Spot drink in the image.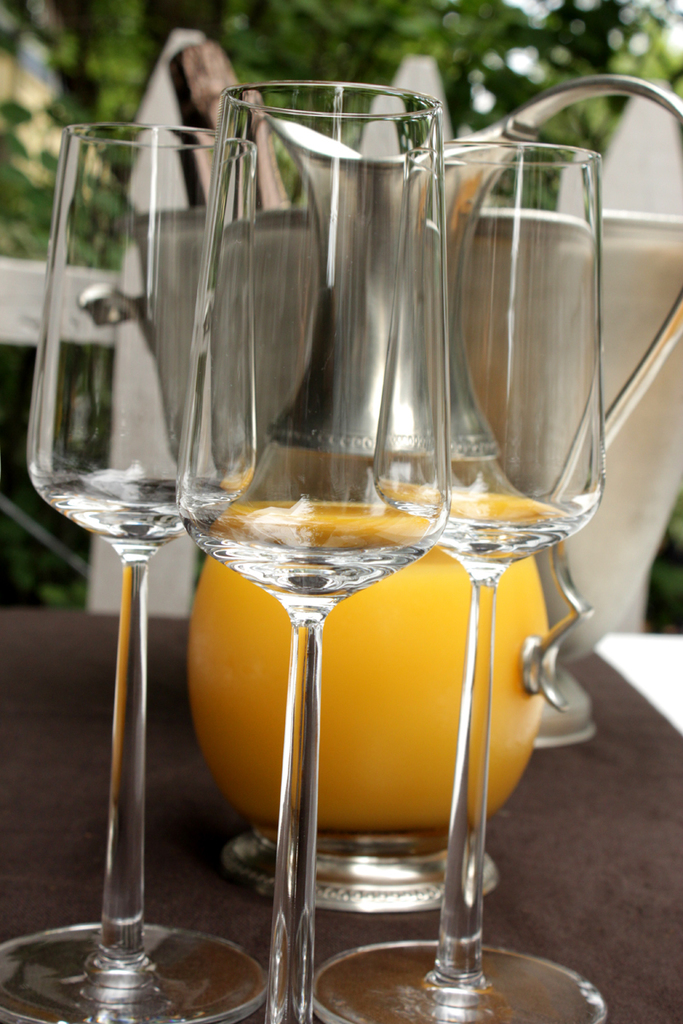
drink found at [x1=184, y1=479, x2=542, y2=840].
